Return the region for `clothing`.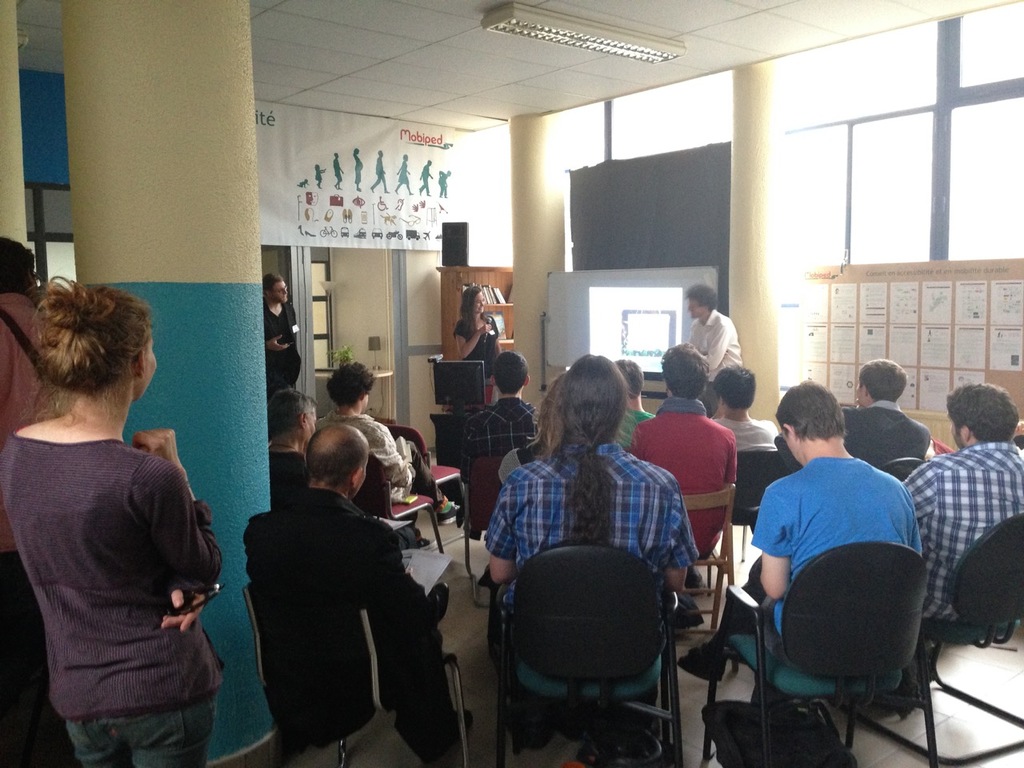
l=265, t=295, r=303, b=399.
